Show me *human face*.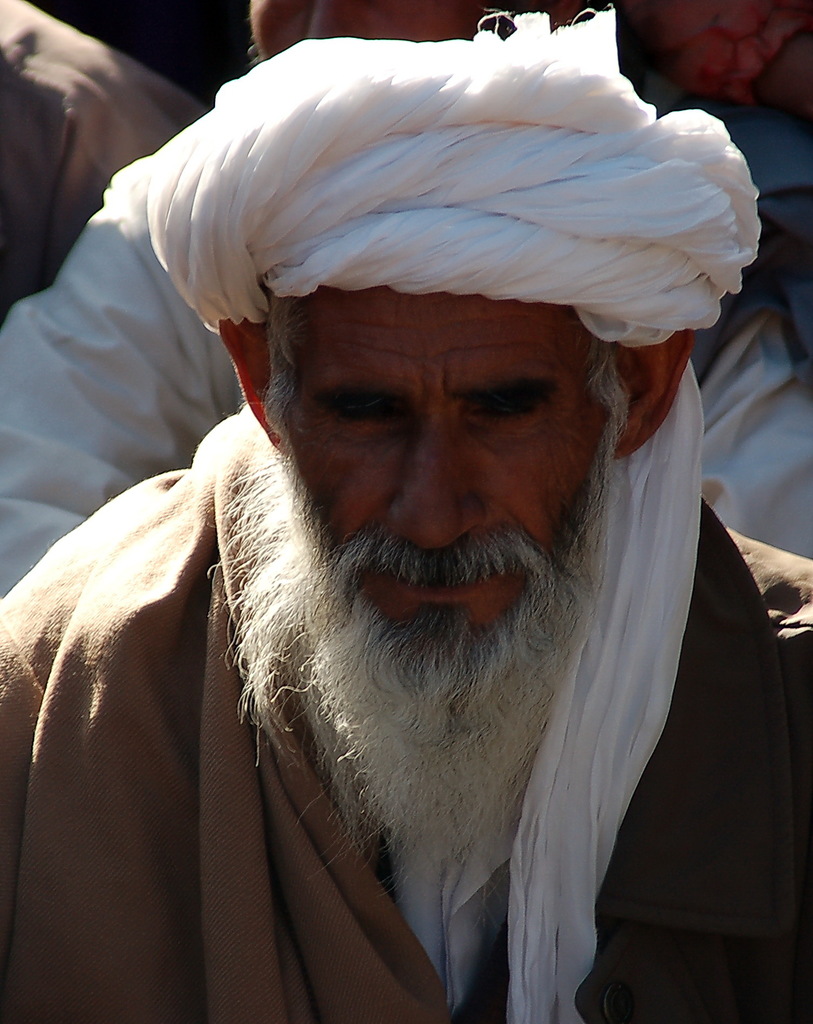
*human face* is here: [268, 283, 631, 879].
